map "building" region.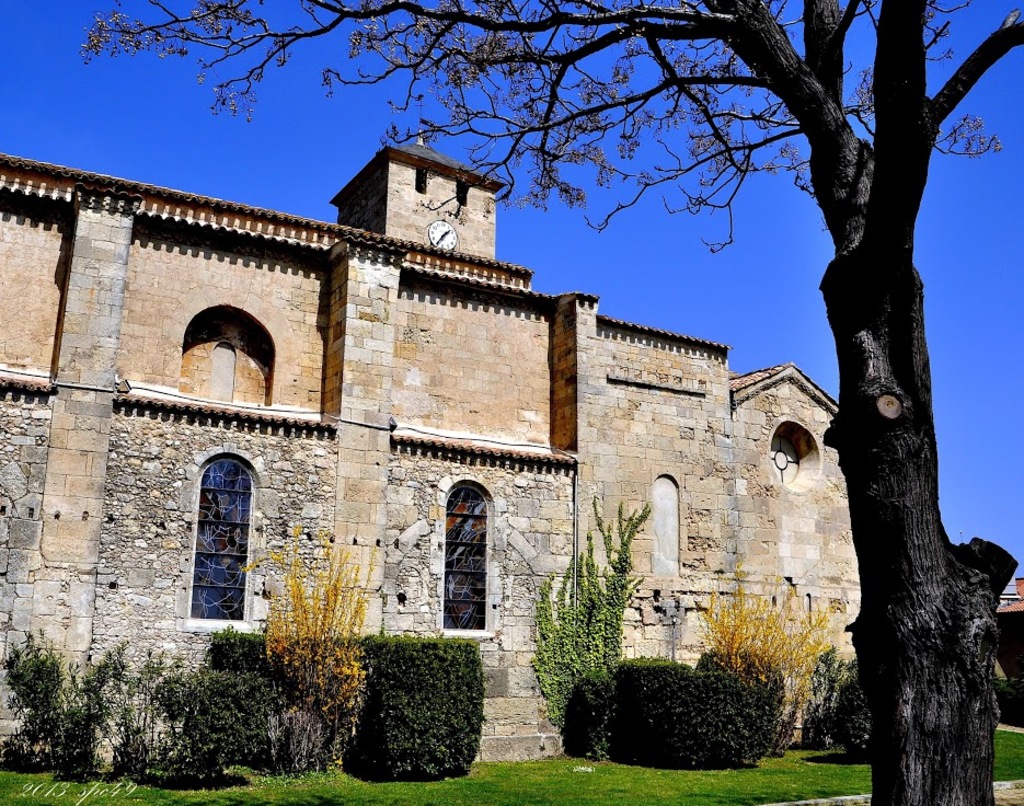
Mapped to (left=0, top=127, right=866, bottom=762).
